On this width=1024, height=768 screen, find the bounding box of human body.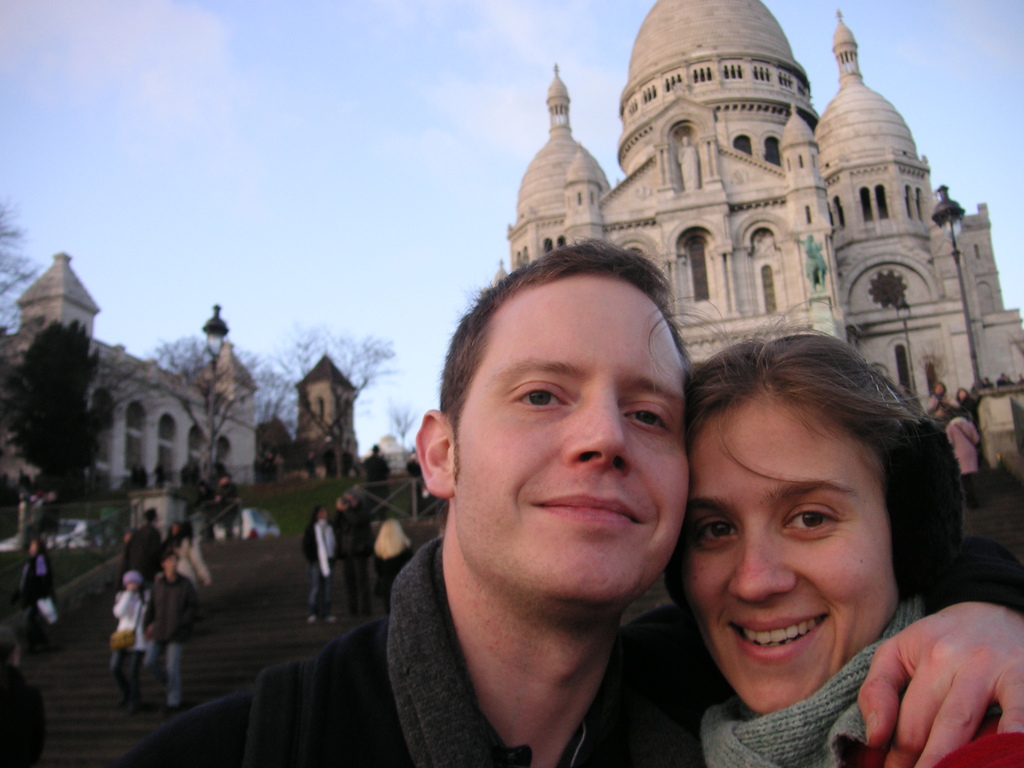
Bounding box: <region>335, 509, 371, 619</region>.
